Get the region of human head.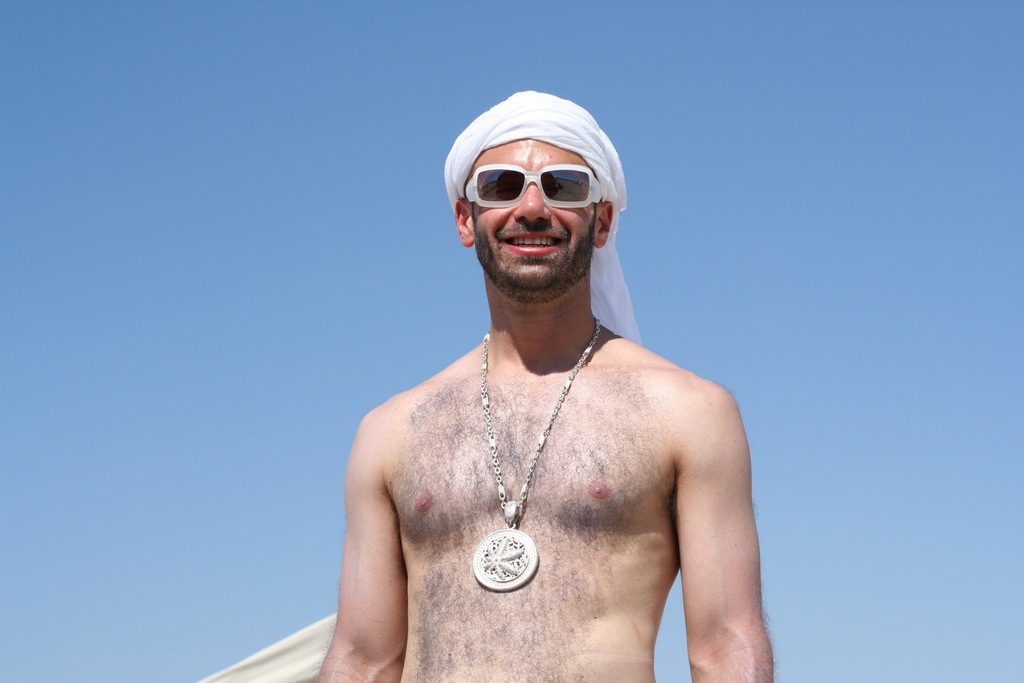
(442, 89, 643, 318).
